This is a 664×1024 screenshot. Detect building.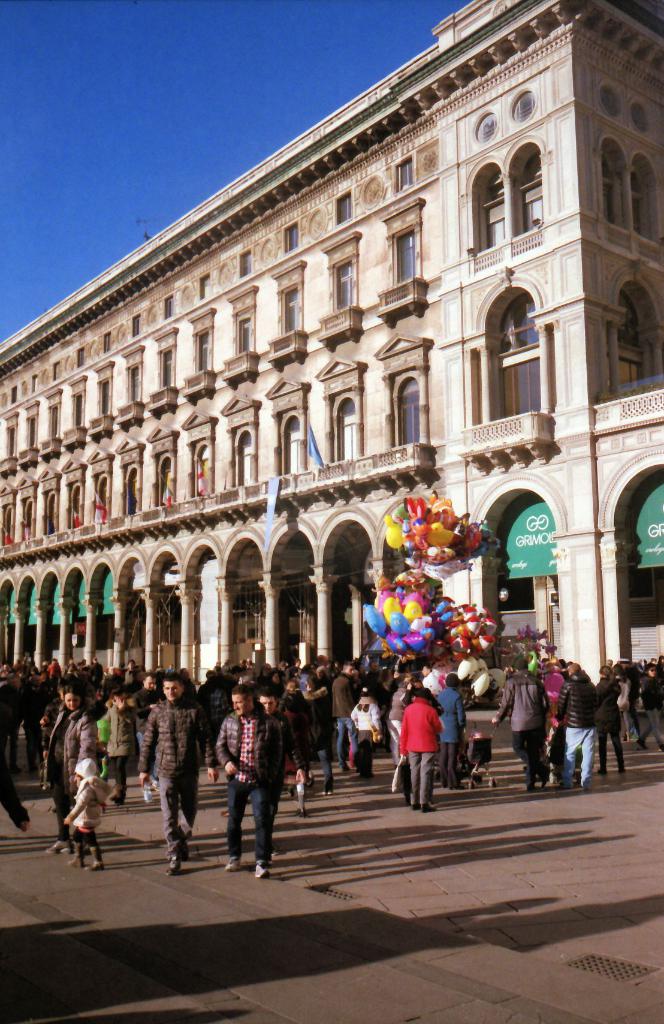
bbox=(0, 0, 663, 715).
